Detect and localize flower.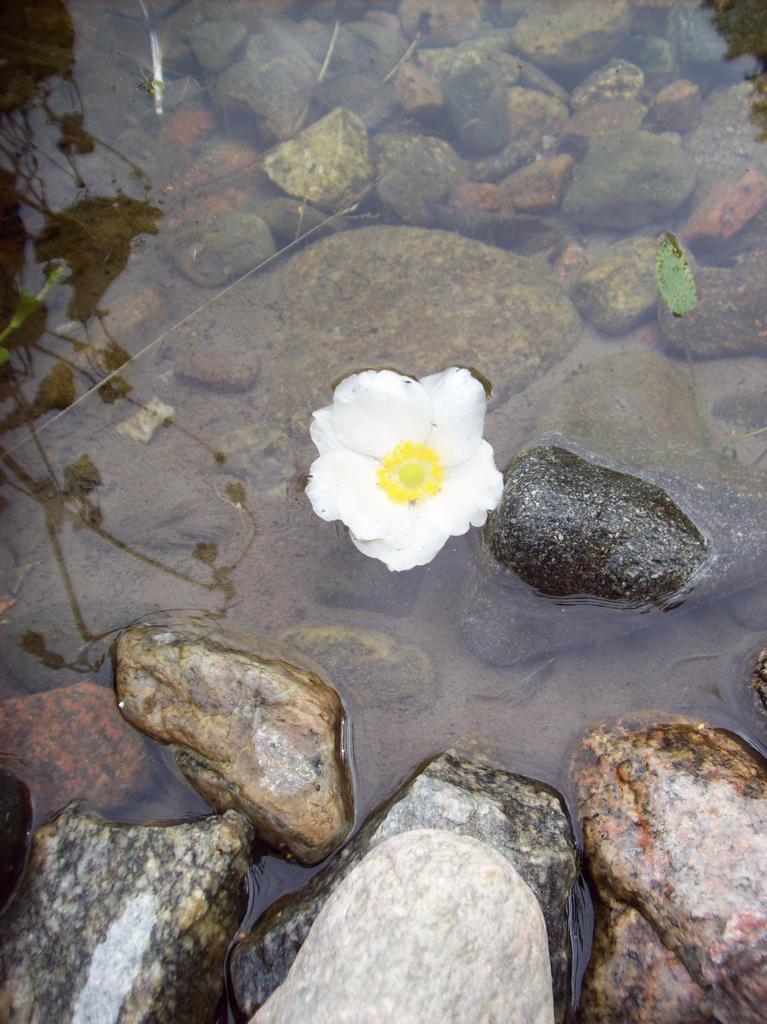
Localized at (314,371,510,570).
